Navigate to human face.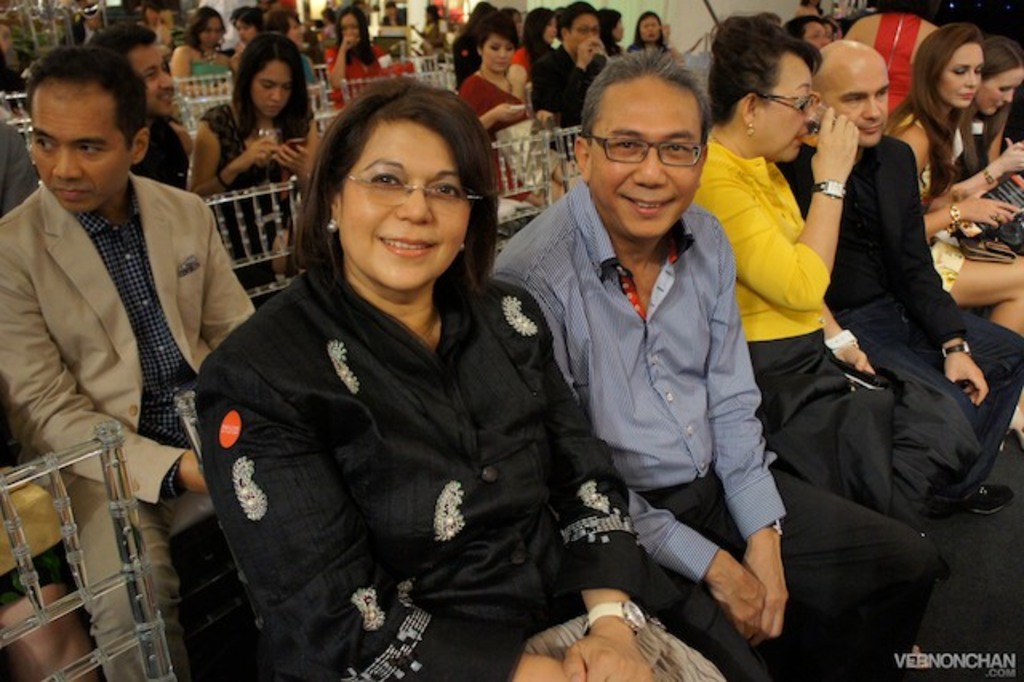
Navigation target: x1=480 y1=32 x2=514 y2=75.
